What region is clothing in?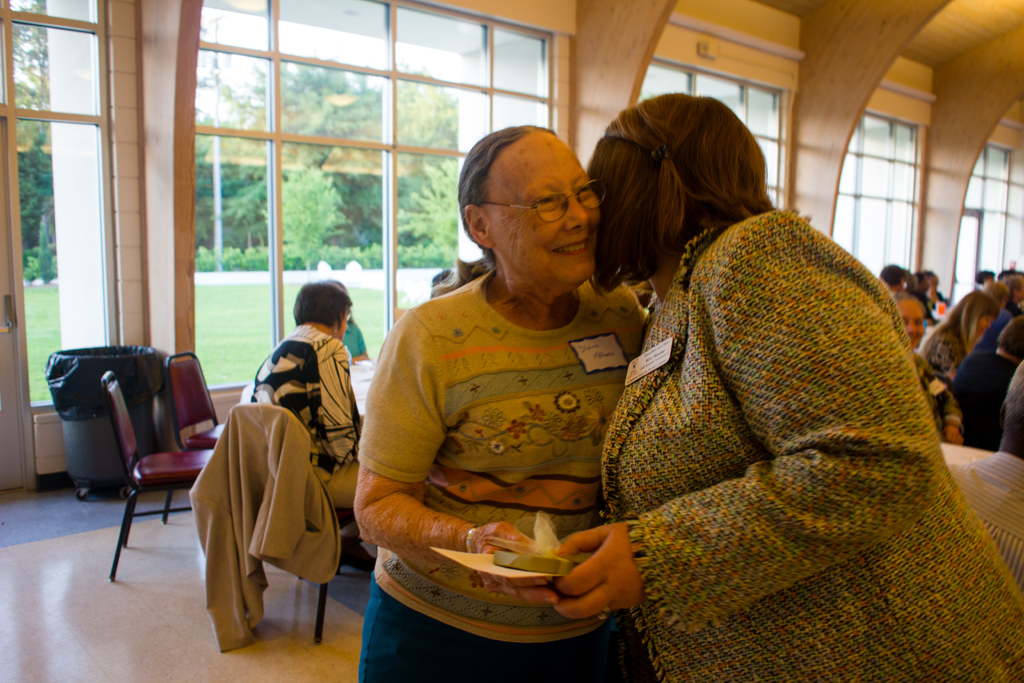
586/161/998/682.
